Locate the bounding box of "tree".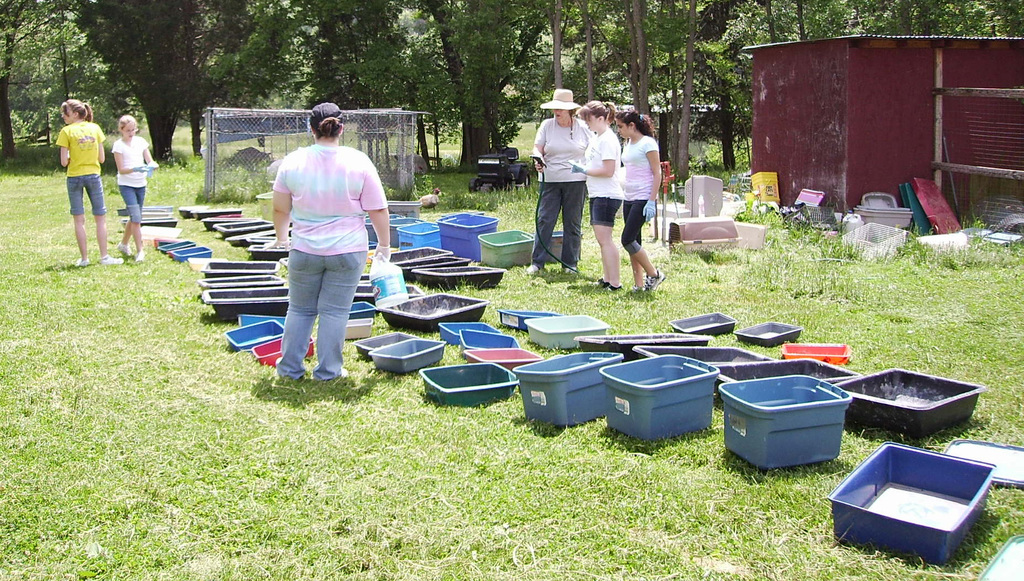
Bounding box: [x1=287, y1=0, x2=372, y2=119].
